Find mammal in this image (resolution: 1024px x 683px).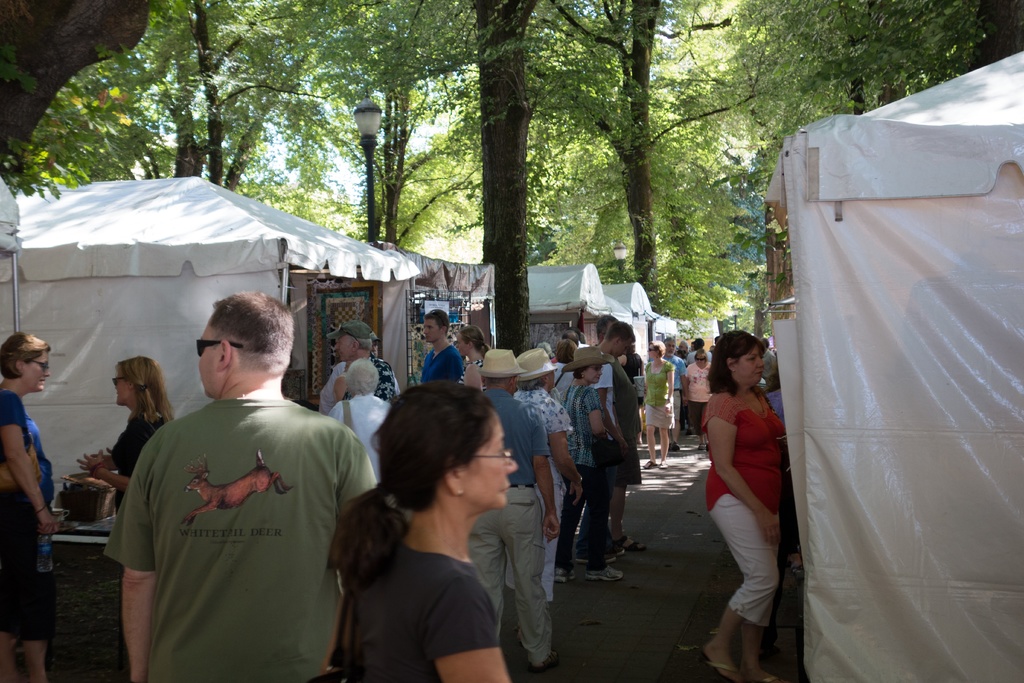
BBox(77, 355, 175, 514).
